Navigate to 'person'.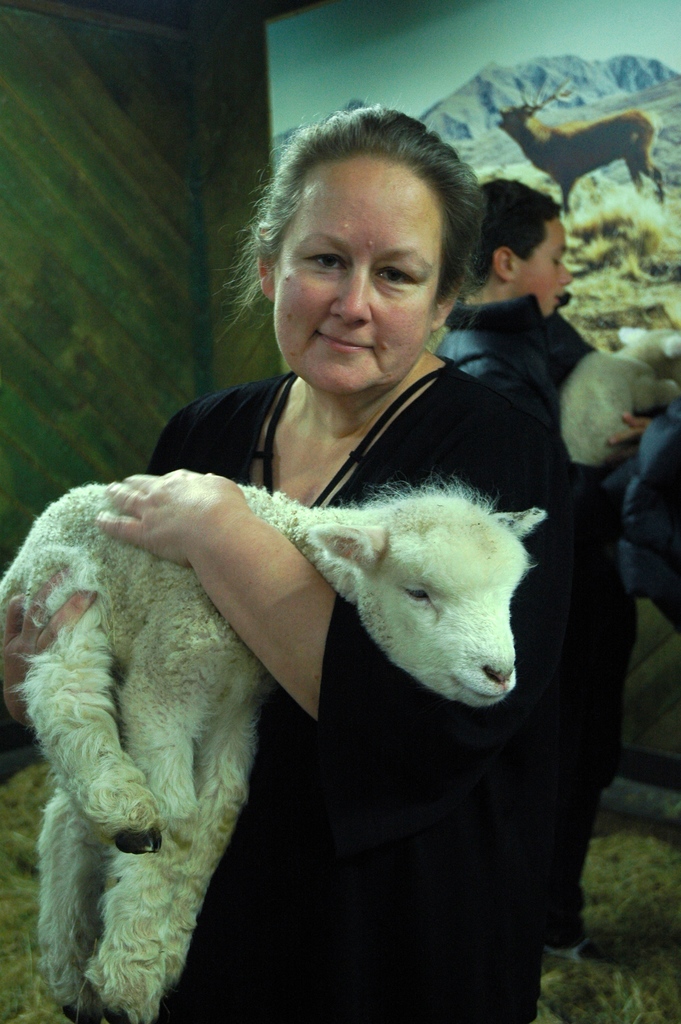
Navigation target: 0, 100, 637, 1023.
